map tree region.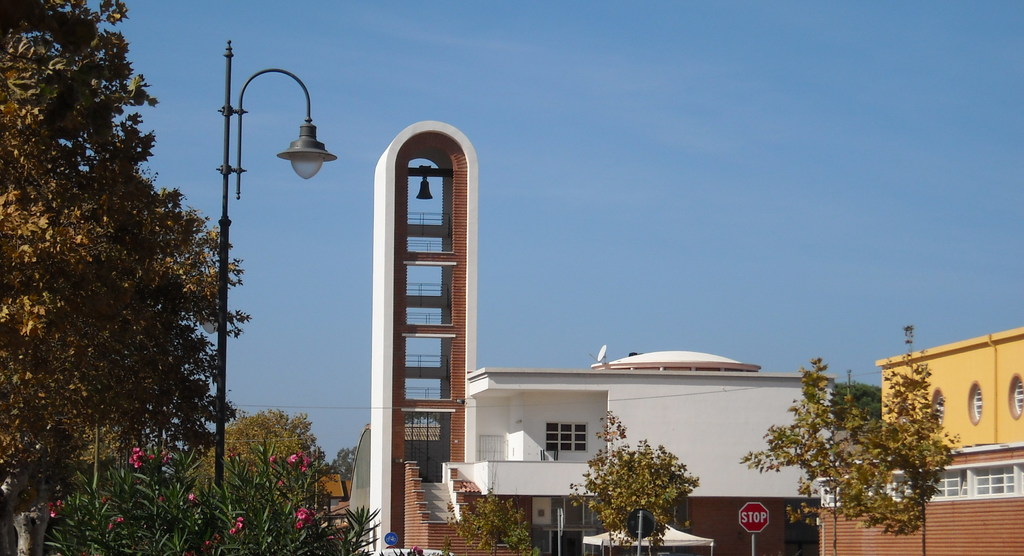
Mapped to <region>739, 353, 960, 555</region>.
